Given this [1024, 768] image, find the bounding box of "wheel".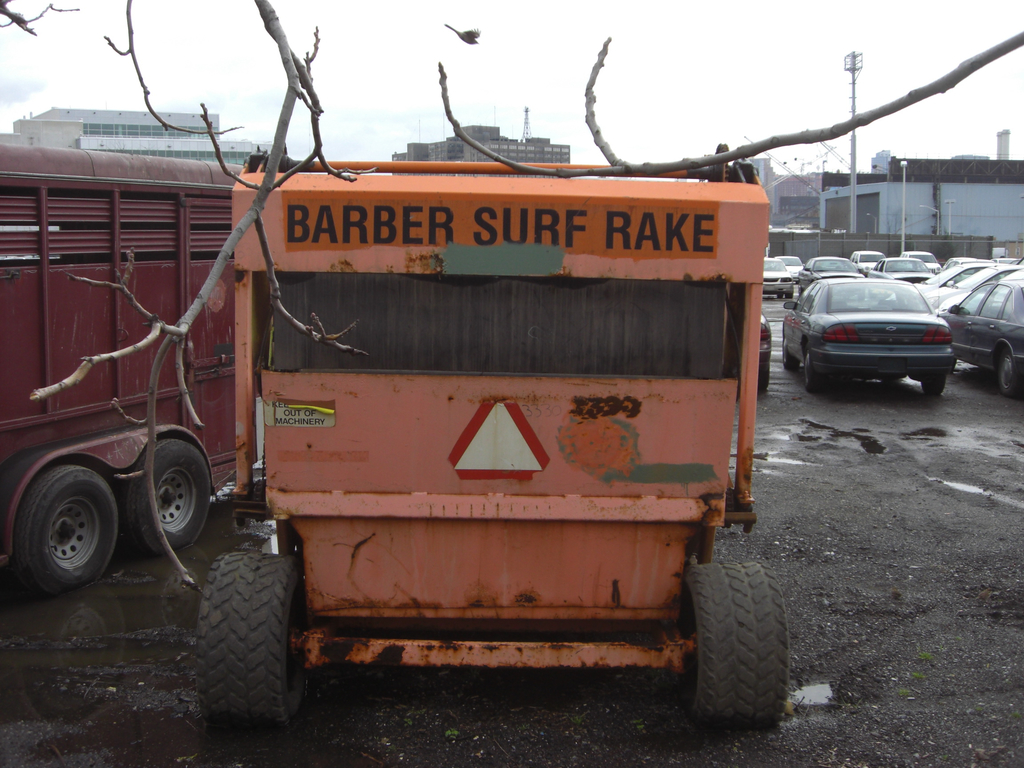
[x1=193, y1=548, x2=312, y2=730].
